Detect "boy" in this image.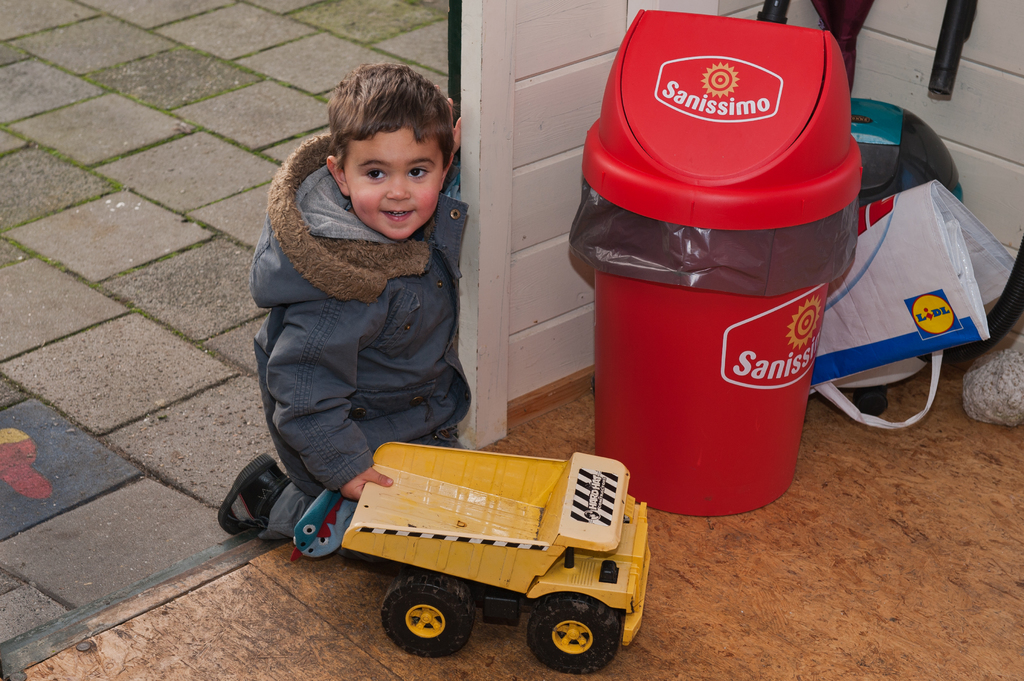
Detection: 236,51,492,527.
